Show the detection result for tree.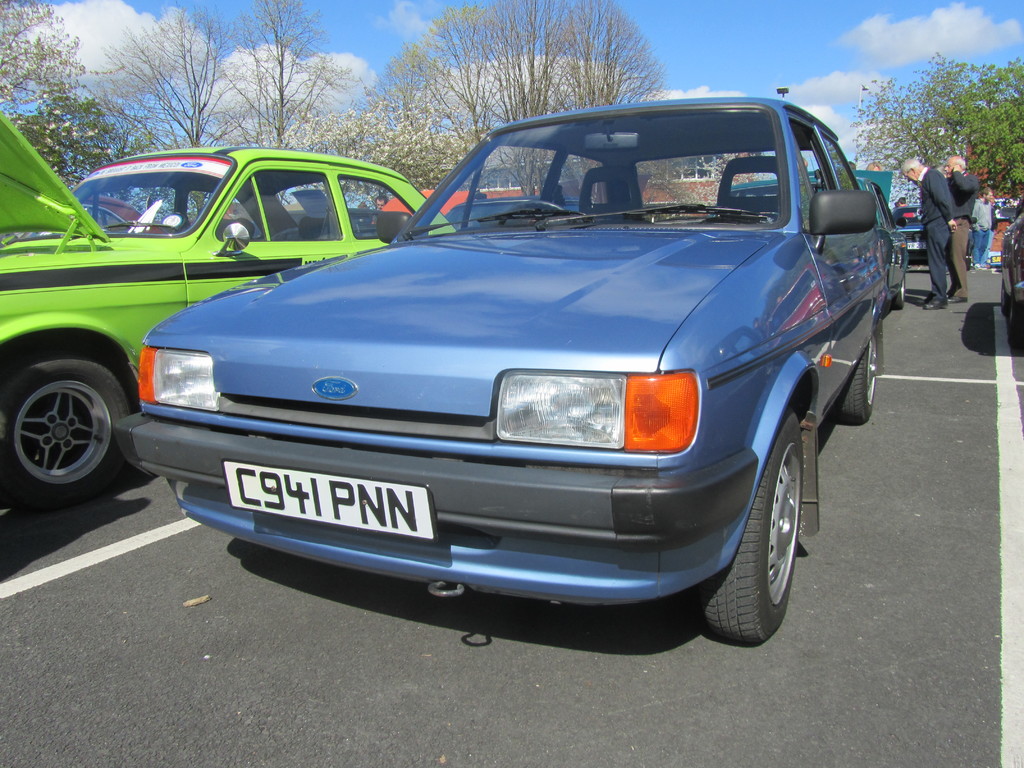
left=387, top=0, right=643, bottom=234.
